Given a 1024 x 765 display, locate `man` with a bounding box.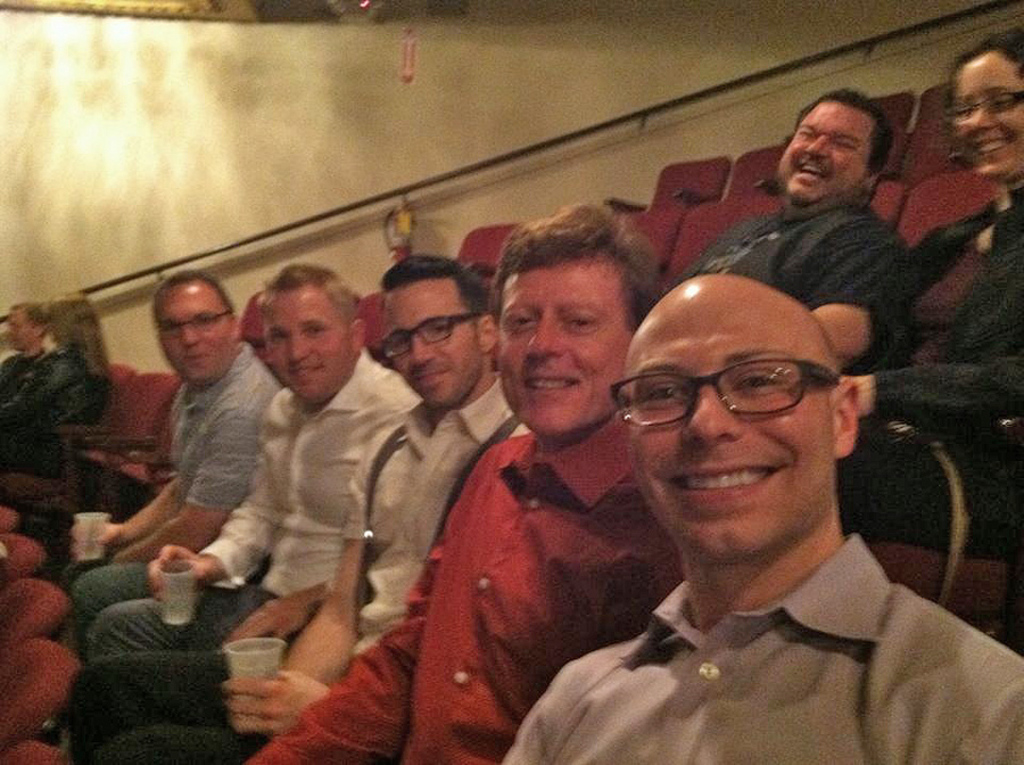
Located: 515:252:1013:764.
